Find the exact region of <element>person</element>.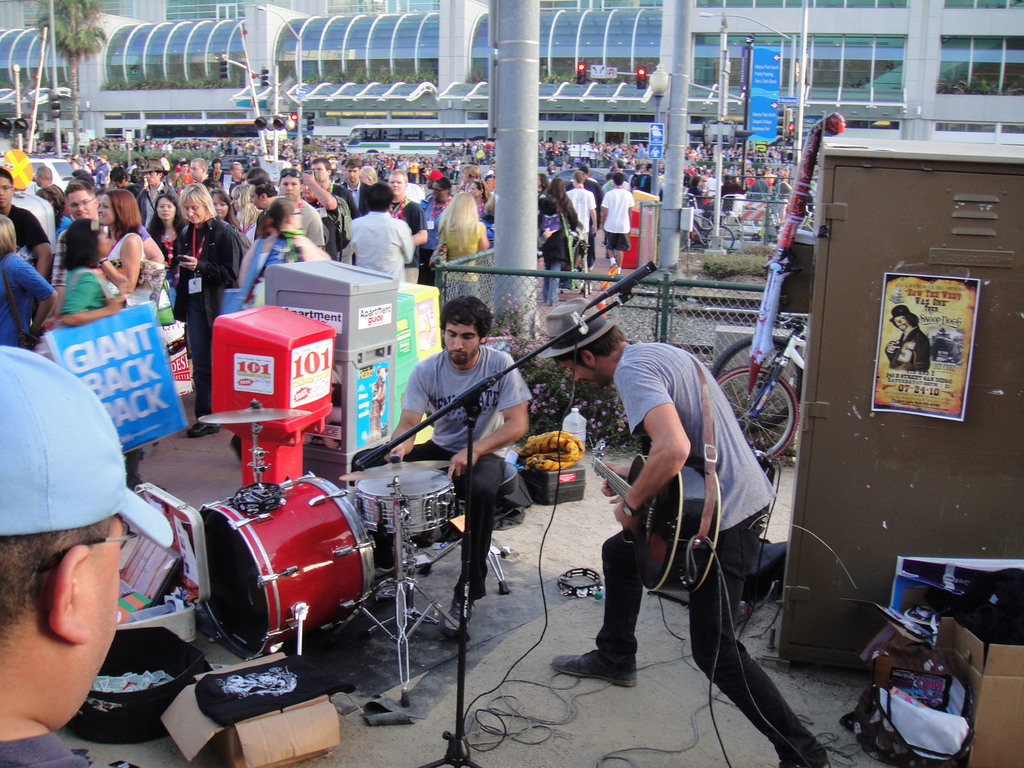
Exact region: Rect(533, 296, 838, 763).
